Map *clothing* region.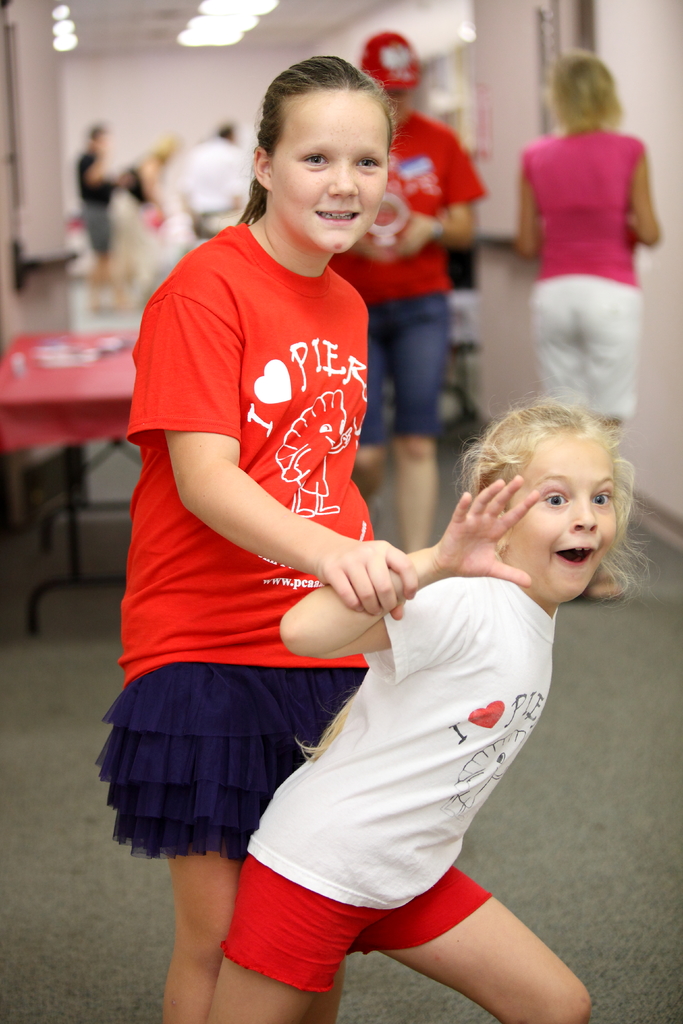
Mapped to [left=134, top=208, right=407, bottom=854].
